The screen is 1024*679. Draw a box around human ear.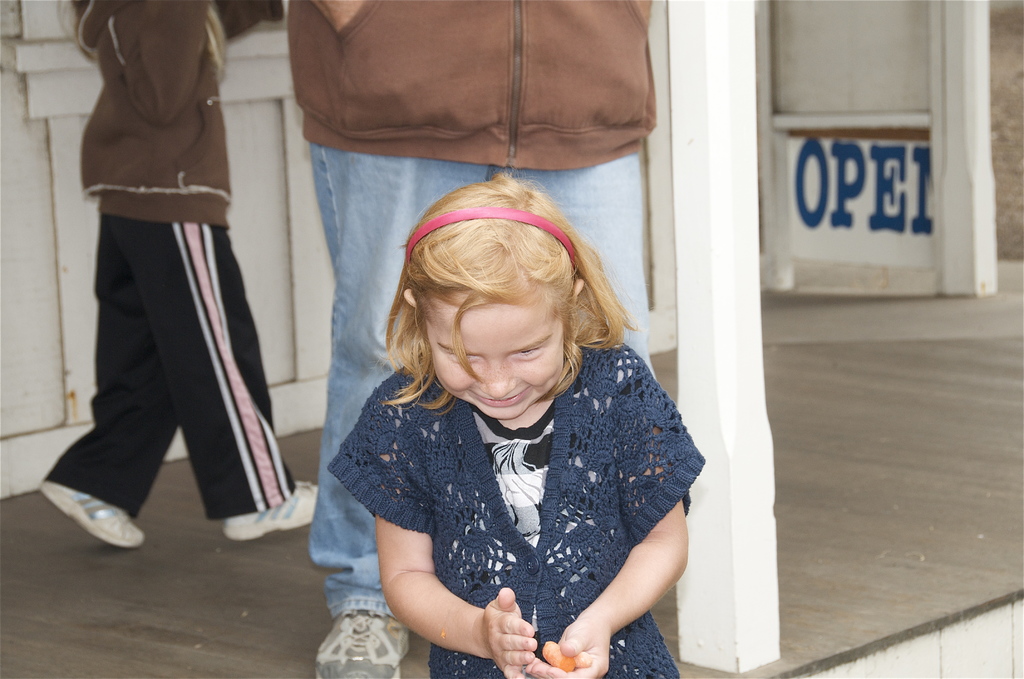
{"x1": 401, "y1": 287, "x2": 417, "y2": 309}.
